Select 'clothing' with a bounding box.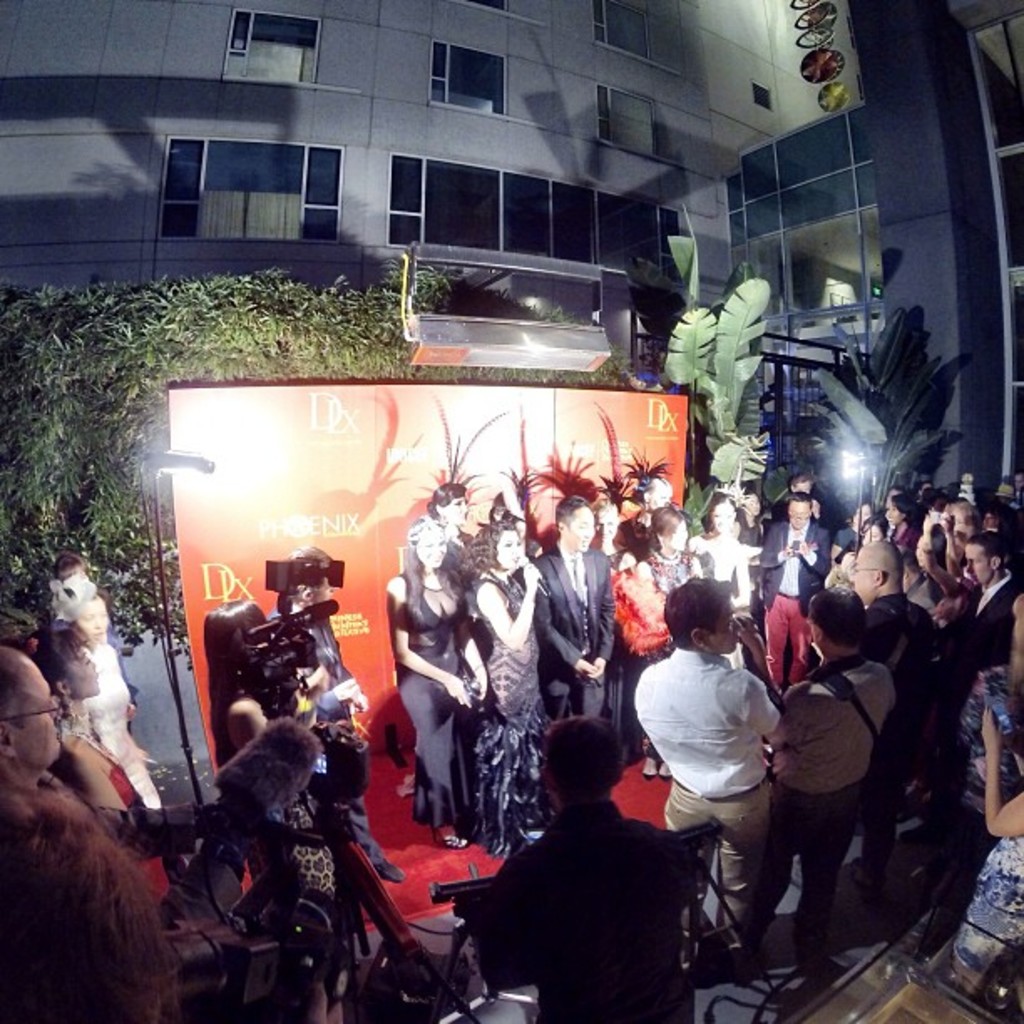
[54,778,239,952].
